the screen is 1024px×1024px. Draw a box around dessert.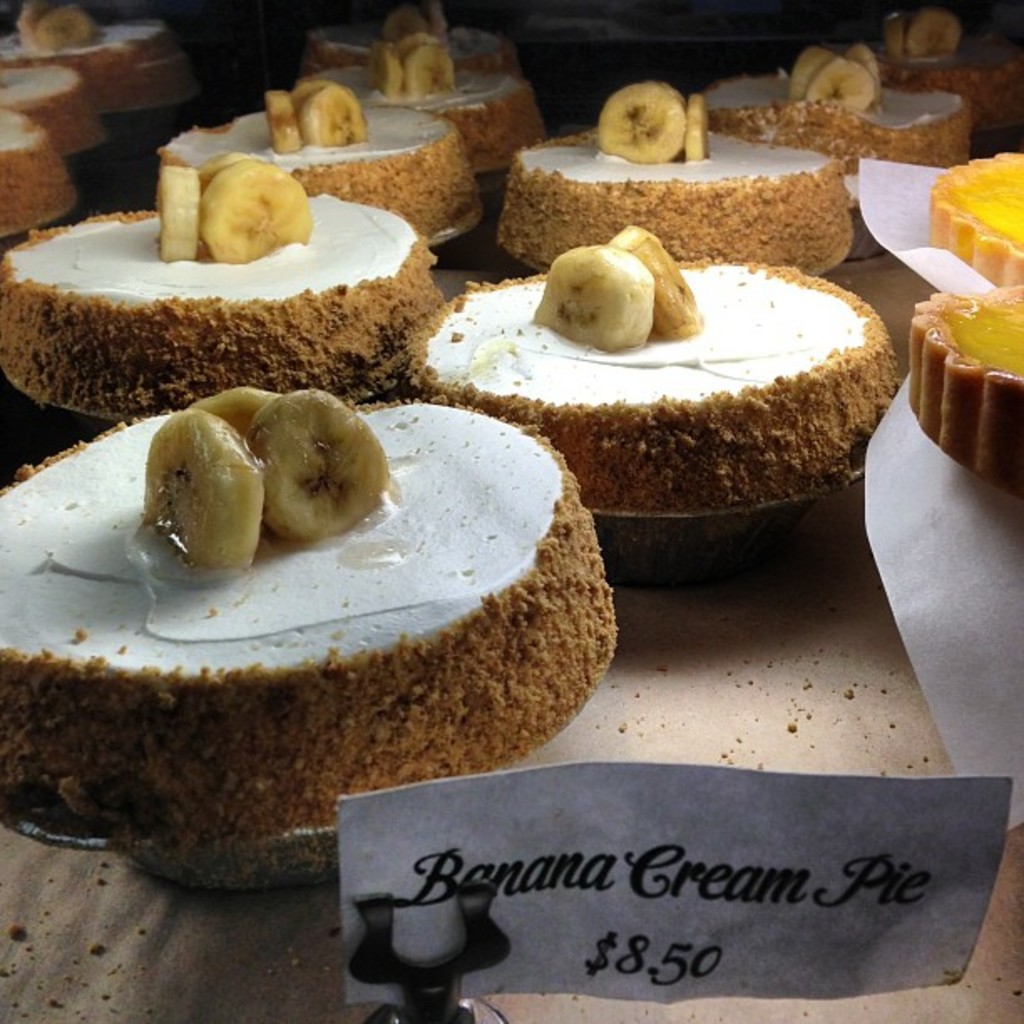
left=159, top=100, right=475, bottom=243.
